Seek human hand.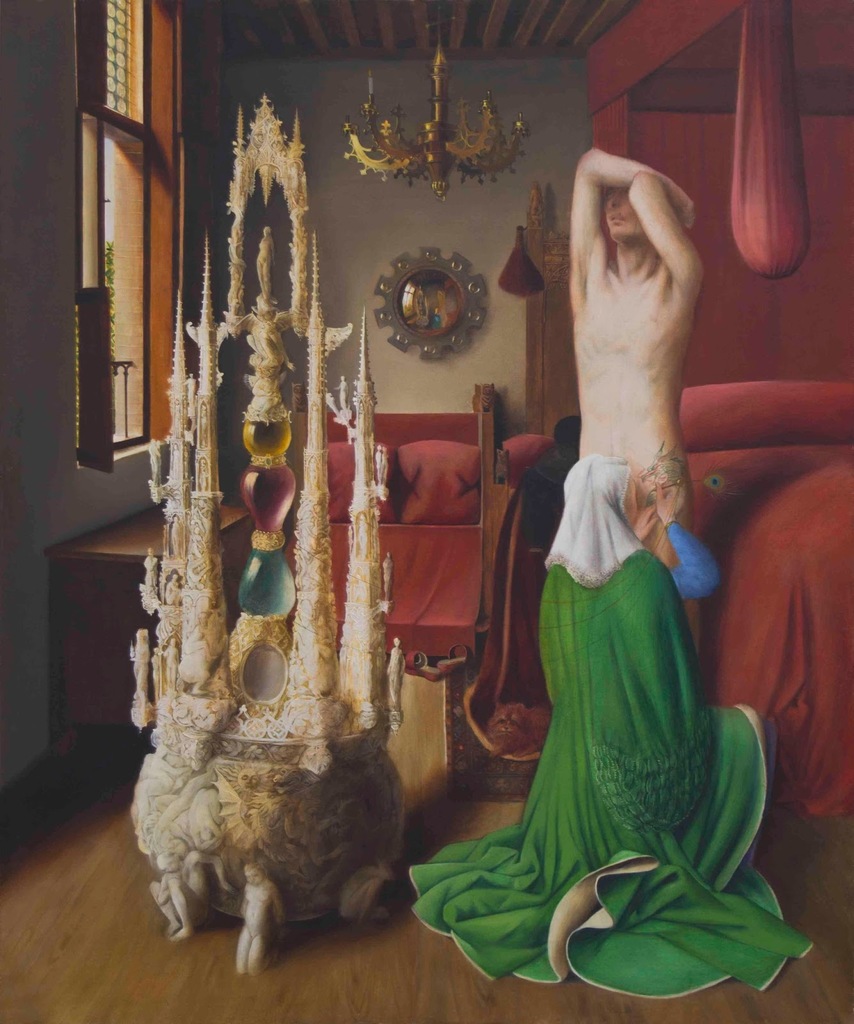
[634, 501, 660, 543].
